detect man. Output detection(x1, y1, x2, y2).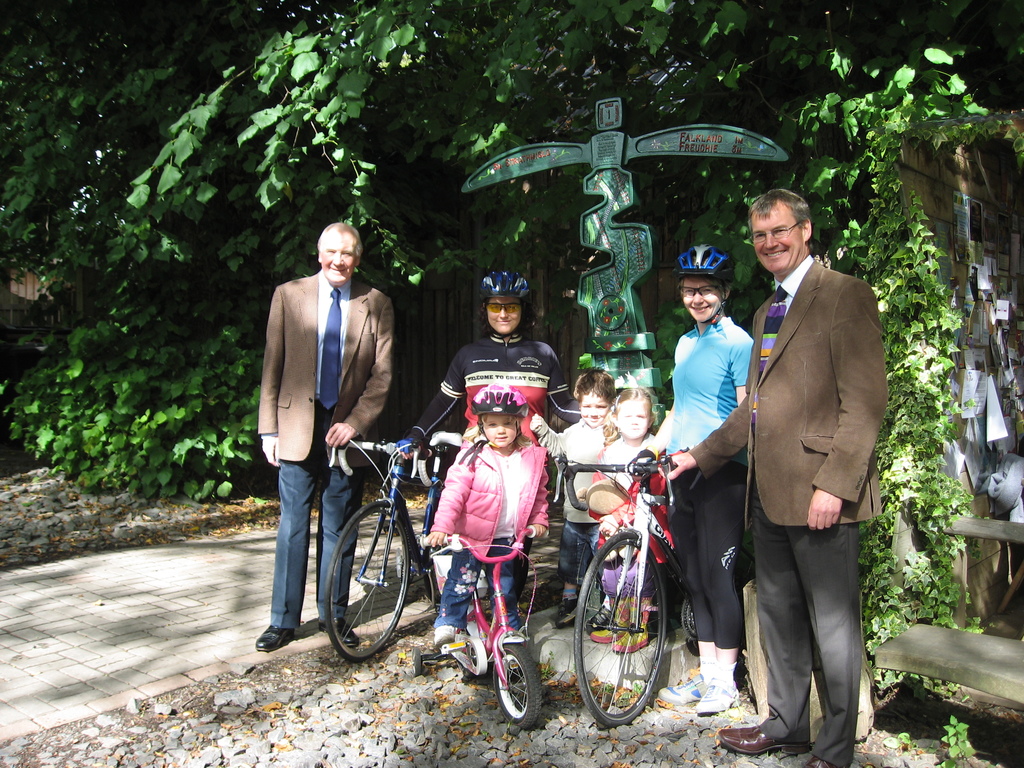
detection(255, 223, 396, 653).
